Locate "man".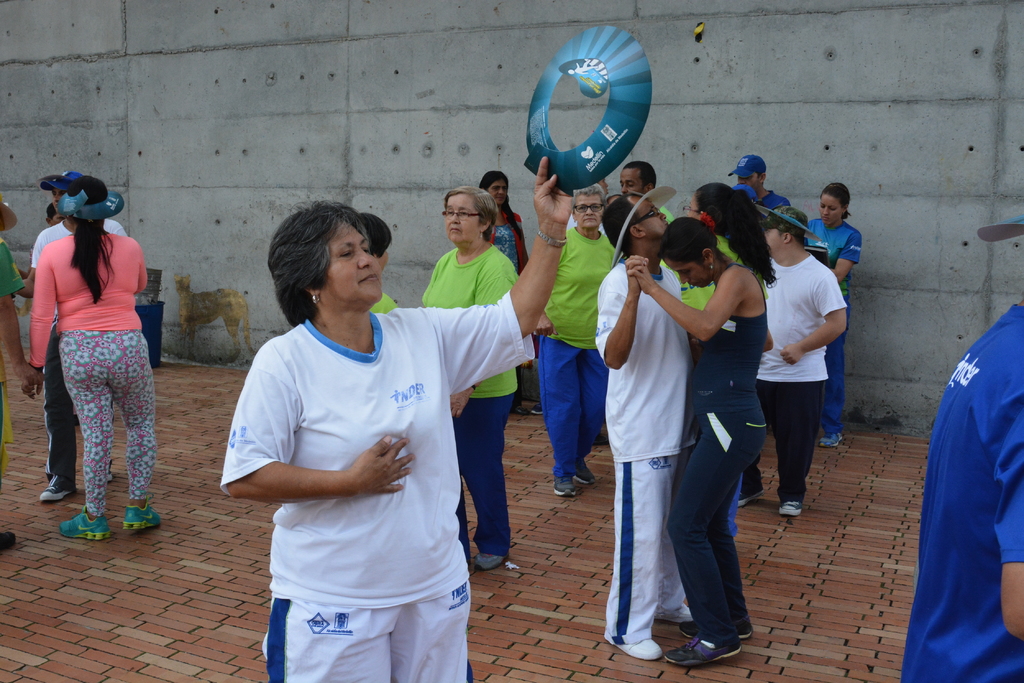
Bounding box: {"x1": 727, "y1": 153, "x2": 792, "y2": 223}.
